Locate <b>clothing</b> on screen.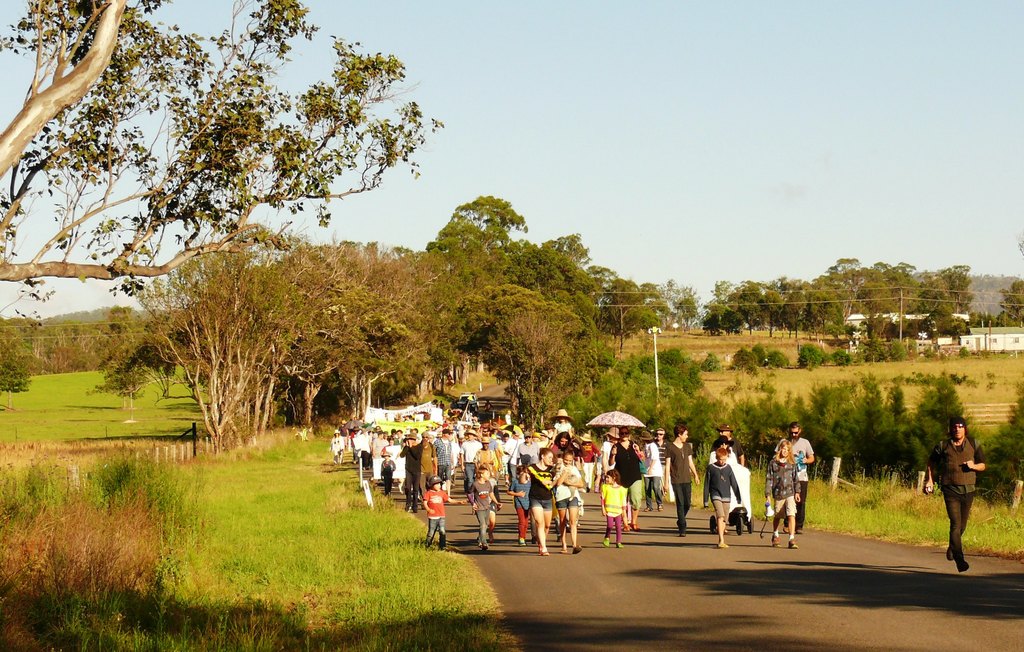
On screen at select_region(419, 441, 434, 486).
